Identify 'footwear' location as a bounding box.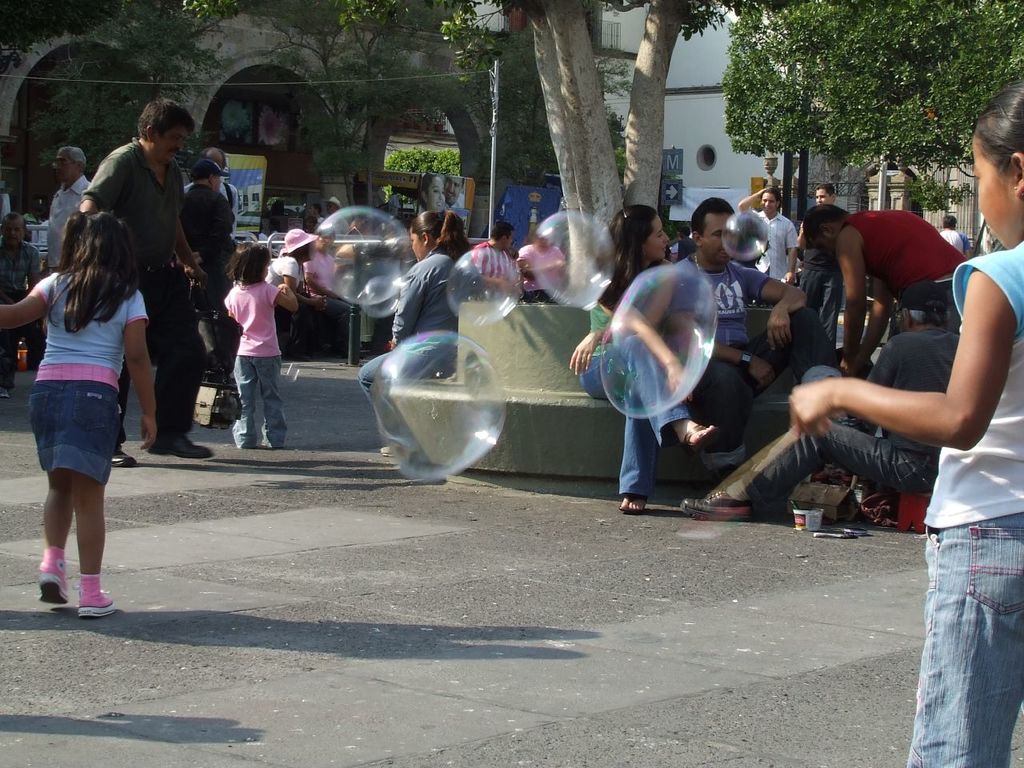
(38, 545, 71, 604).
